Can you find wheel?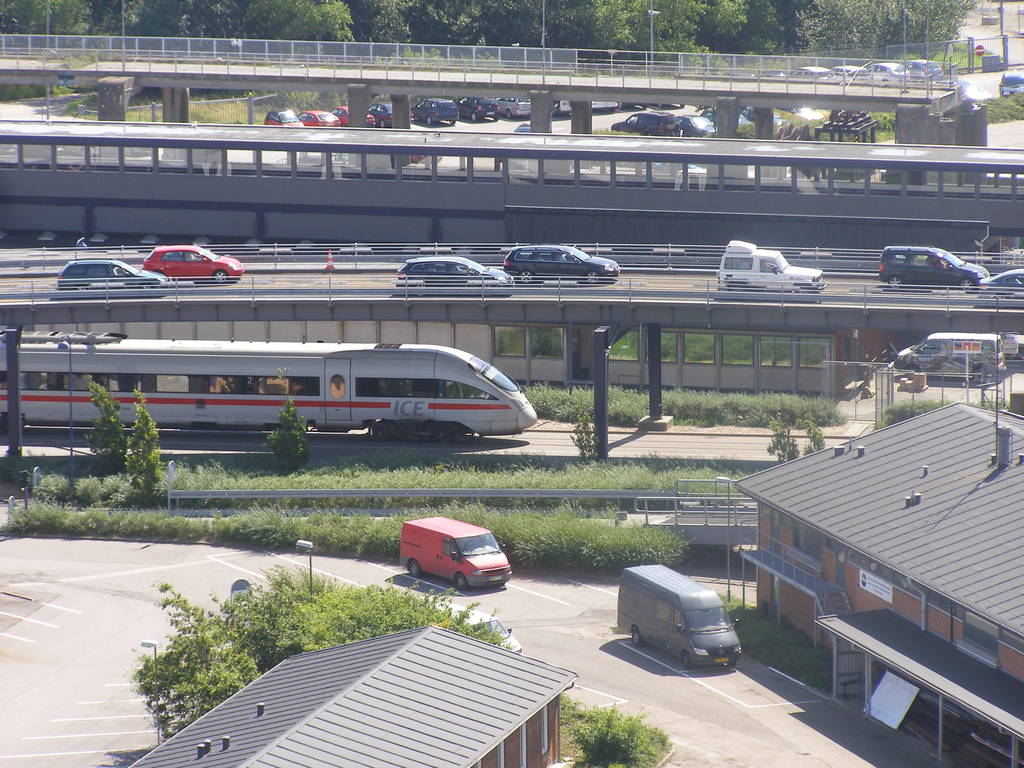
Yes, bounding box: box=[630, 625, 641, 650].
